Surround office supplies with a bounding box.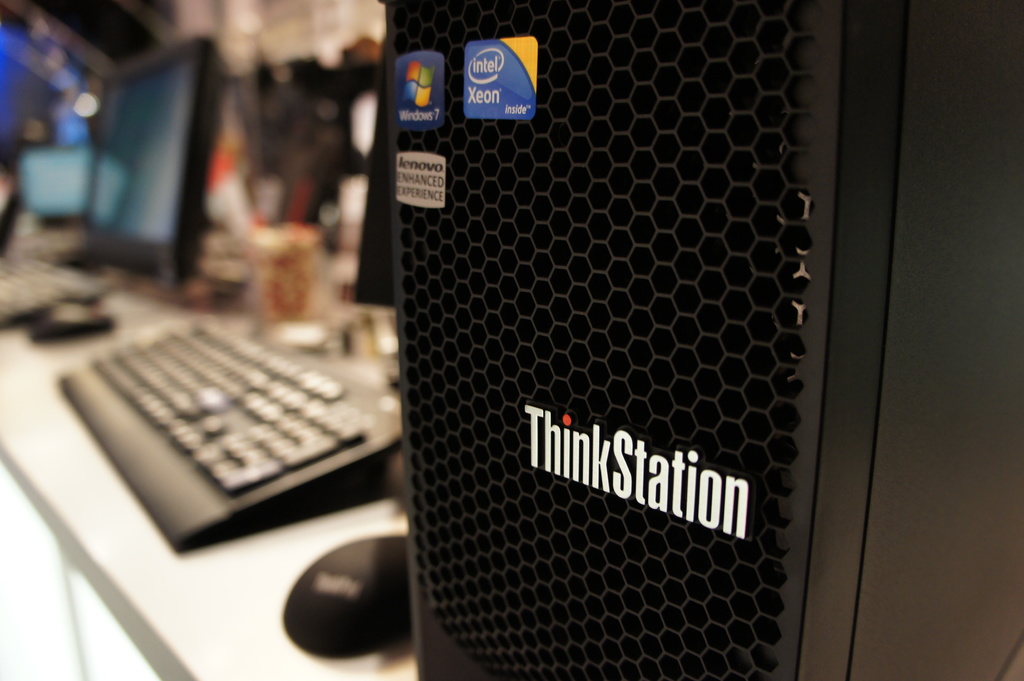
locate(330, 3, 357, 58).
